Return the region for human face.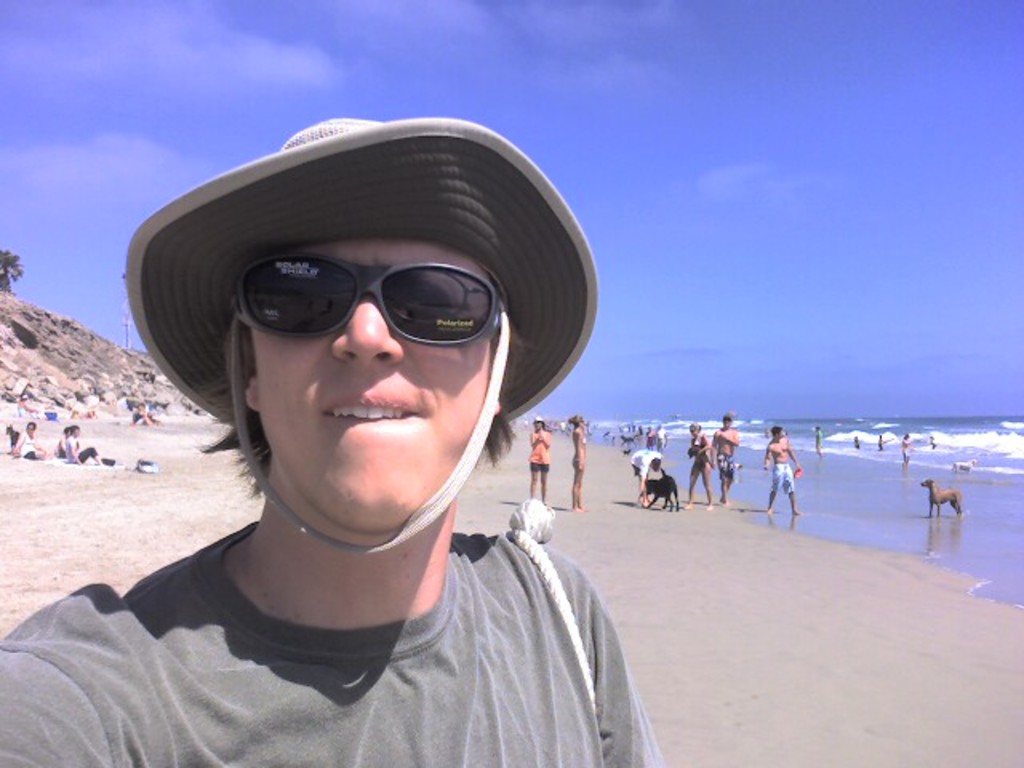
crop(251, 240, 490, 533).
